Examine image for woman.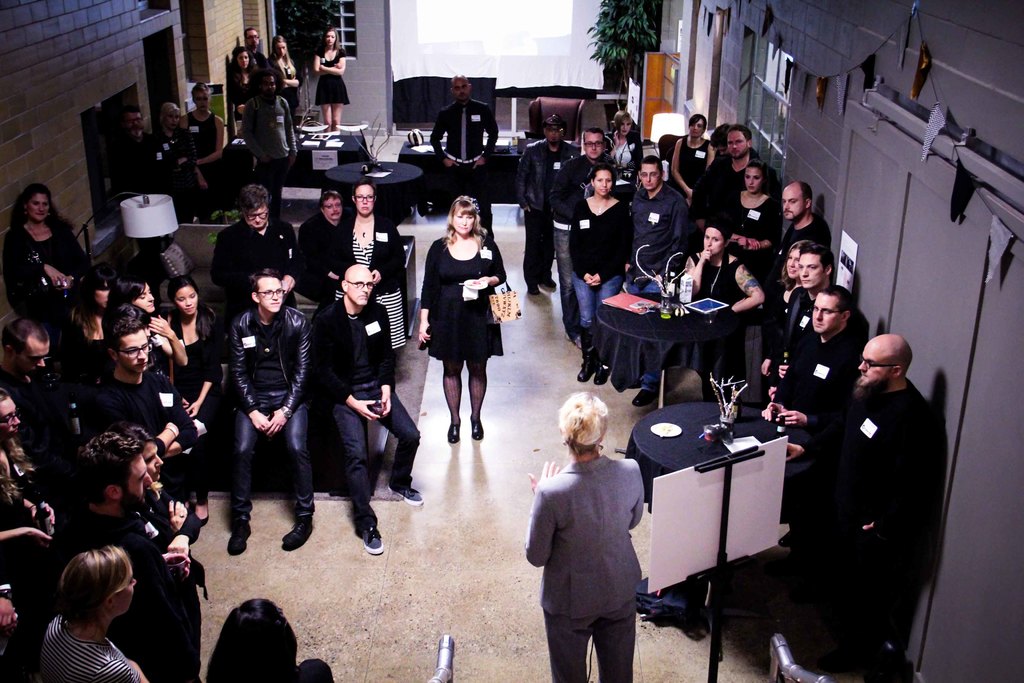
Examination result: crop(683, 219, 771, 387).
